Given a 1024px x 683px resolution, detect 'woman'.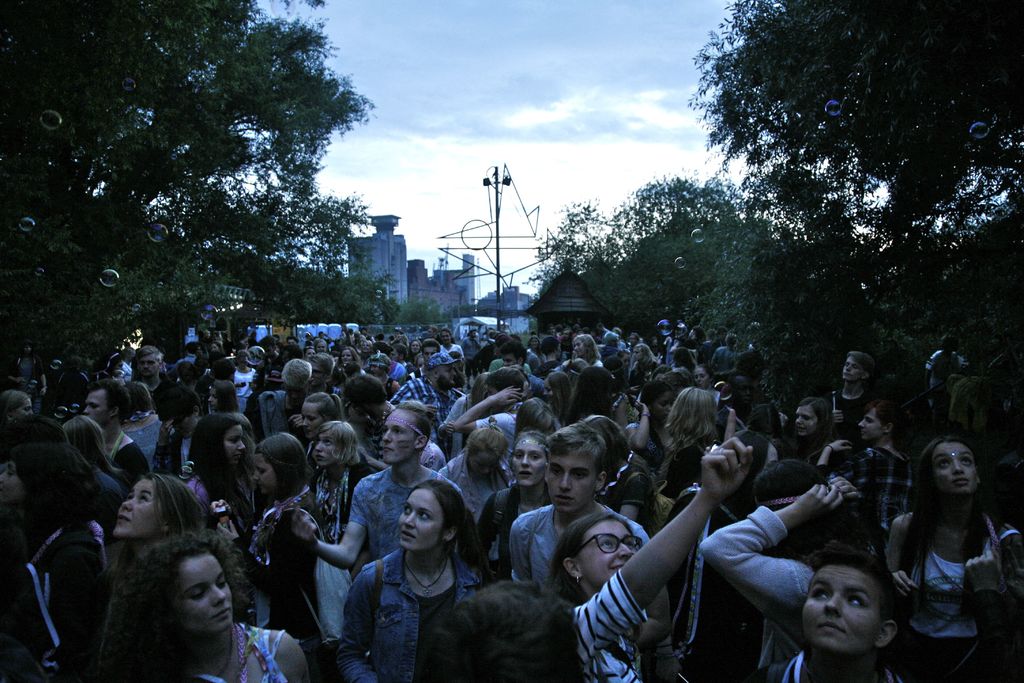
<region>99, 468, 225, 682</region>.
